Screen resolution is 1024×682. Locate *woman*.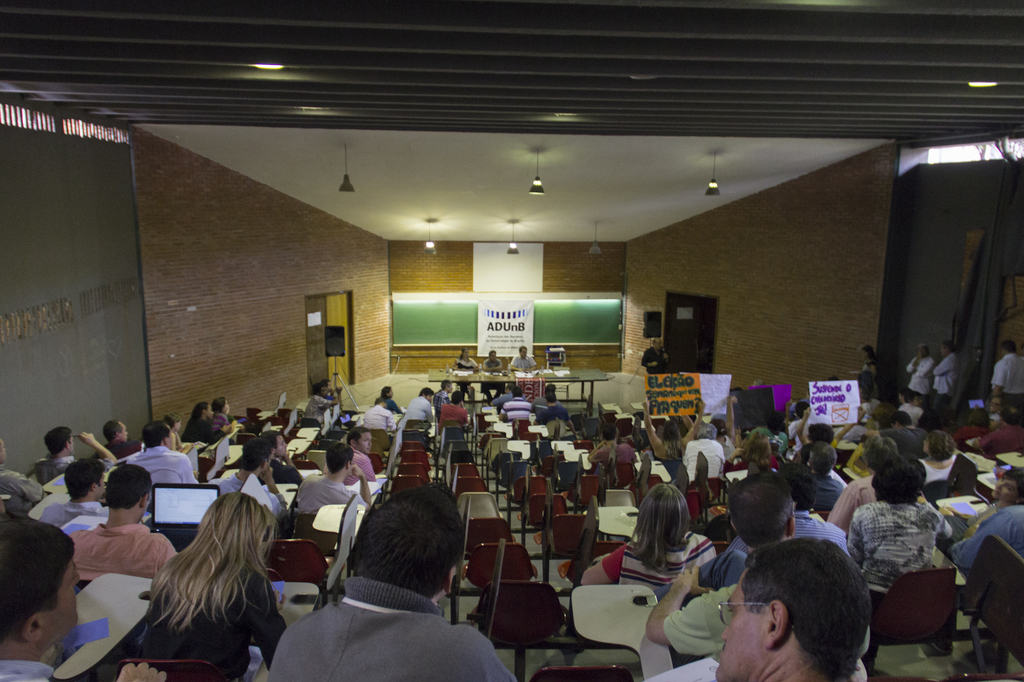
Rect(182, 397, 233, 445).
